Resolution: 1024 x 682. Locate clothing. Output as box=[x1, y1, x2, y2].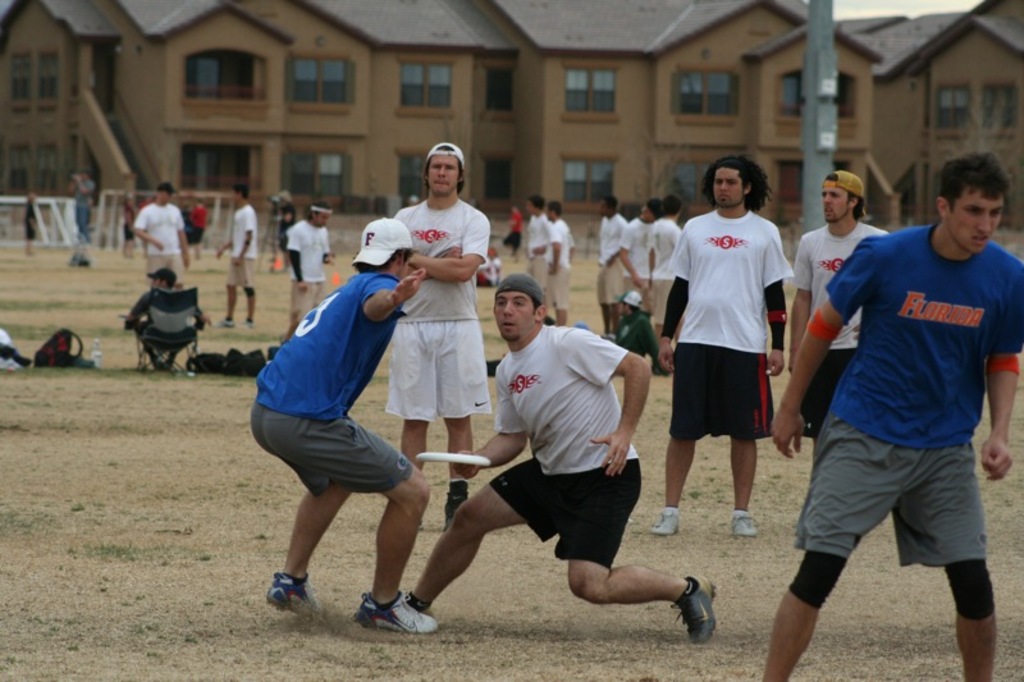
box=[678, 576, 696, 607].
